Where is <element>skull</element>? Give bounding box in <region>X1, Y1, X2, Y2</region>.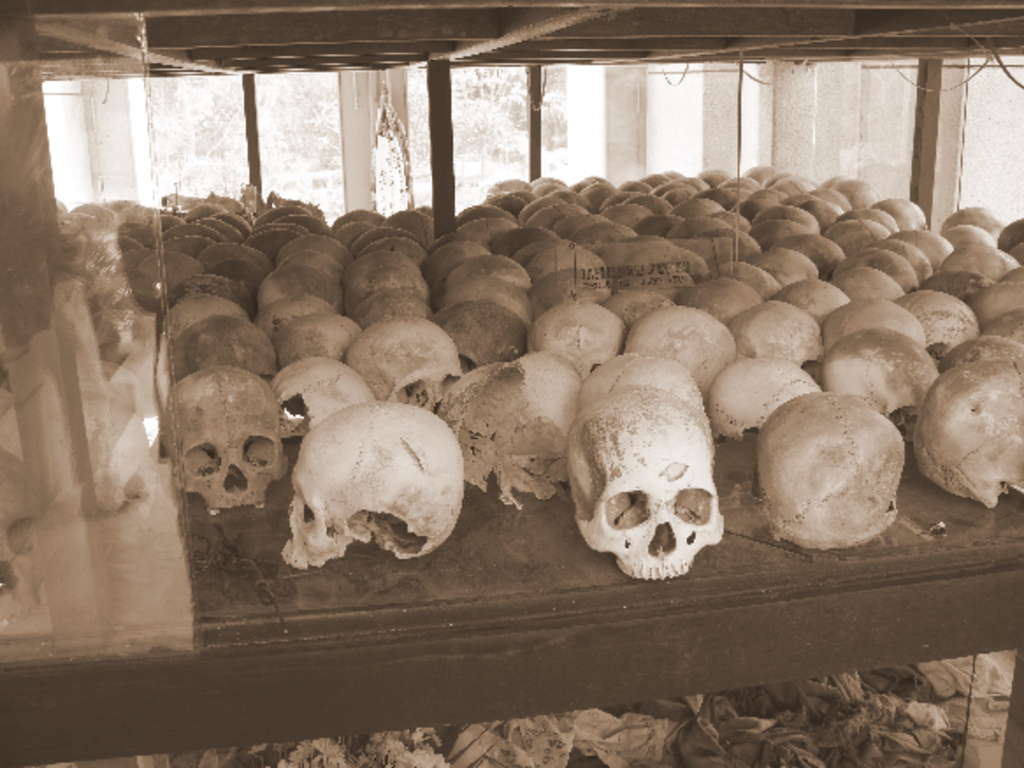
<region>443, 346, 580, 511</region>.
